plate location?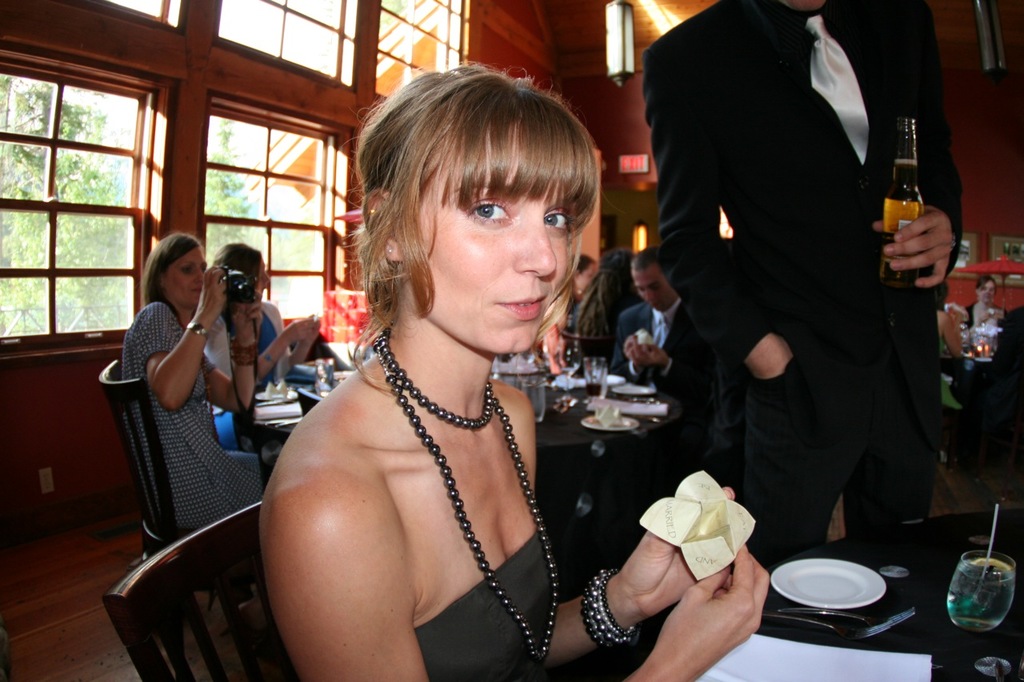
{"left": 261, "top": 391, "right": 308, "bottom": 398}
